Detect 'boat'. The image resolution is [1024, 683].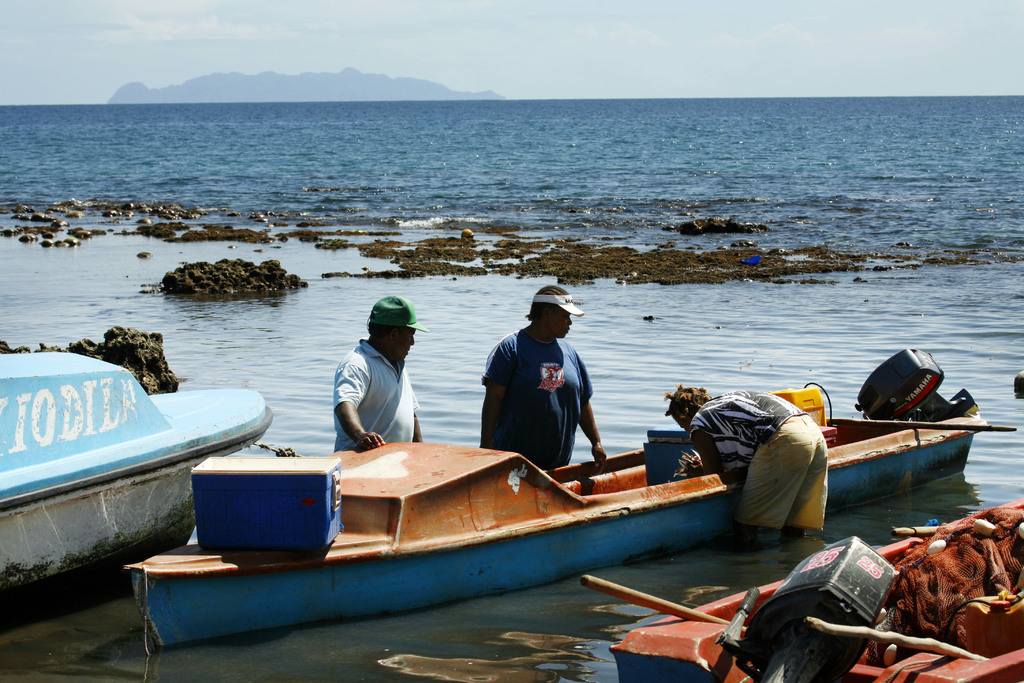
bbox(0, 346, 273, 604).
